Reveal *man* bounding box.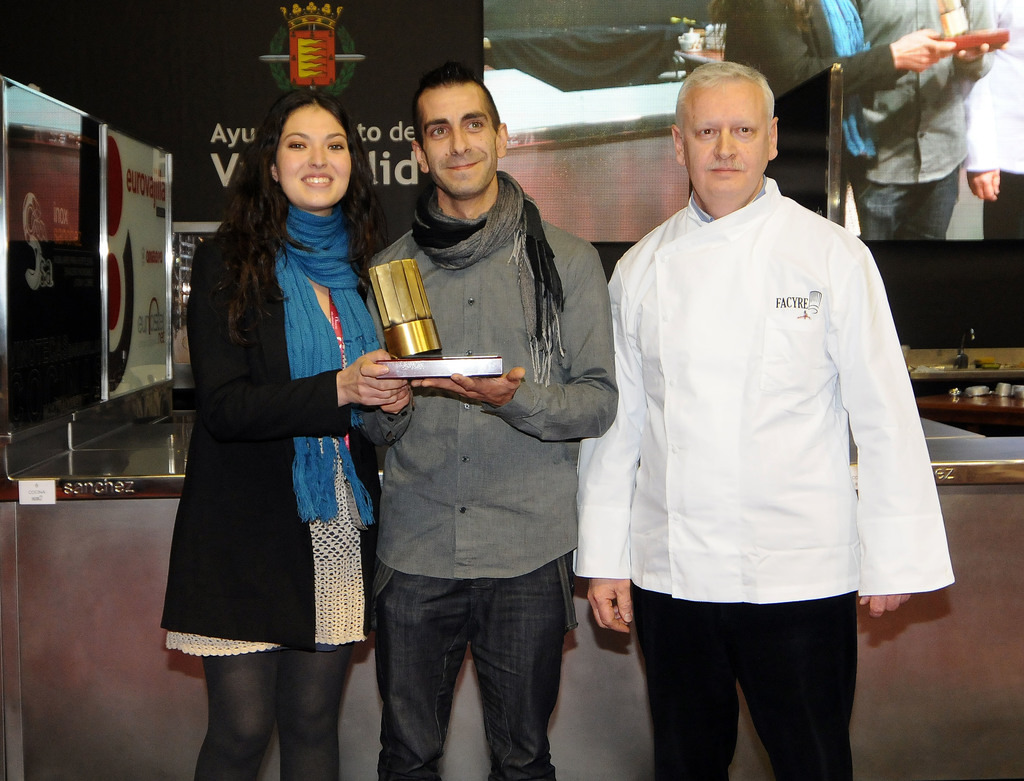
Revealed: [x1=719, y1=0, x2=956, y2=230].
